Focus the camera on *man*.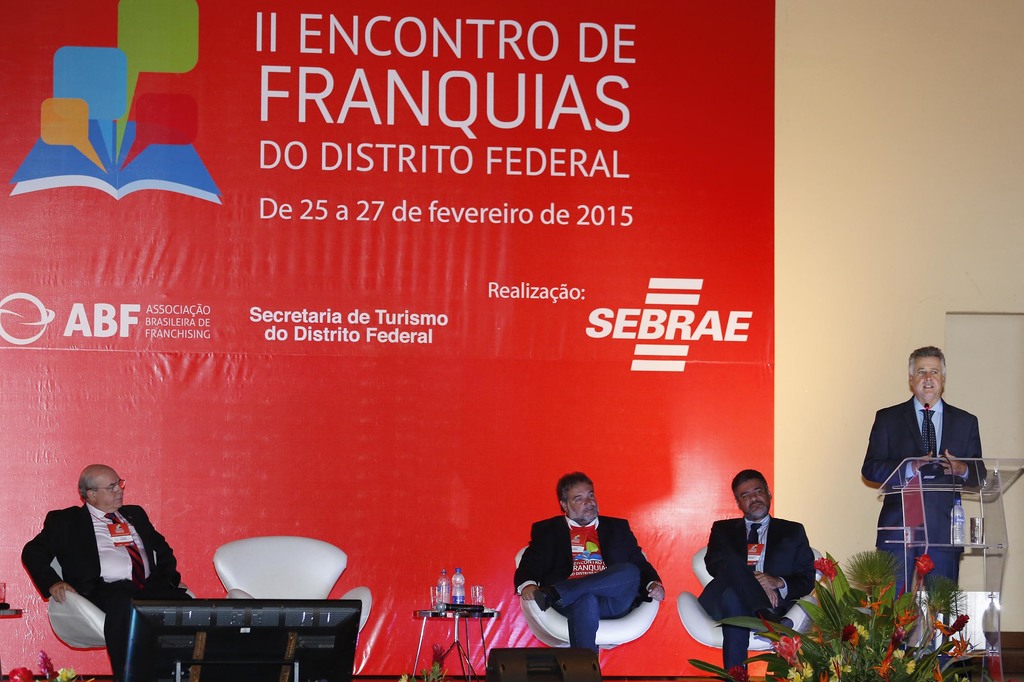
Focus region: left=695, top=469, right=816, bottom=681.
